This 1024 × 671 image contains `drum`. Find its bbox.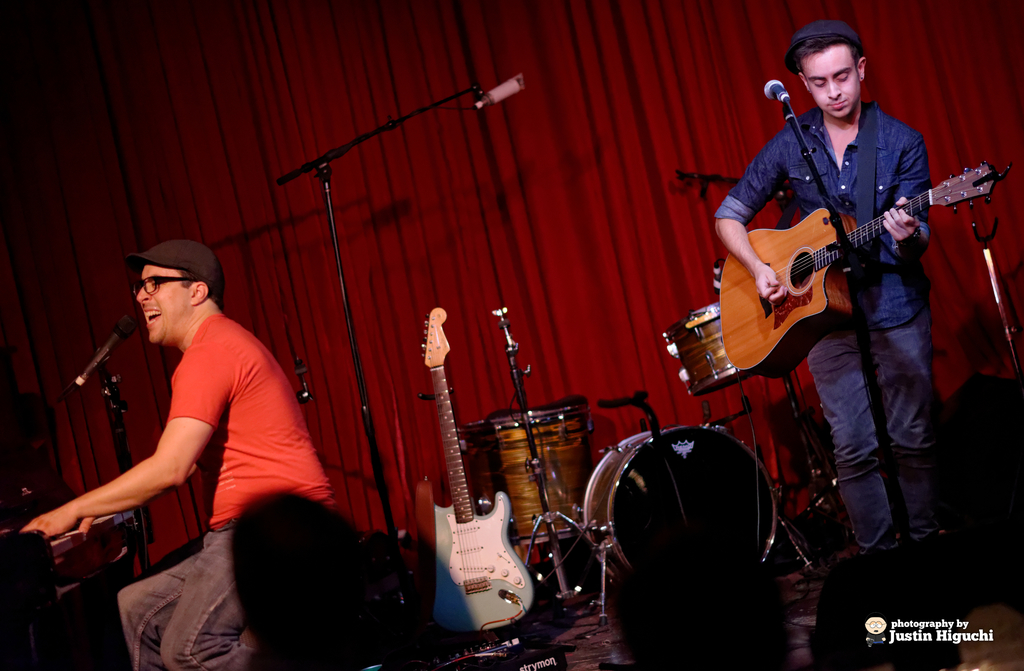
581 430 778 572.
